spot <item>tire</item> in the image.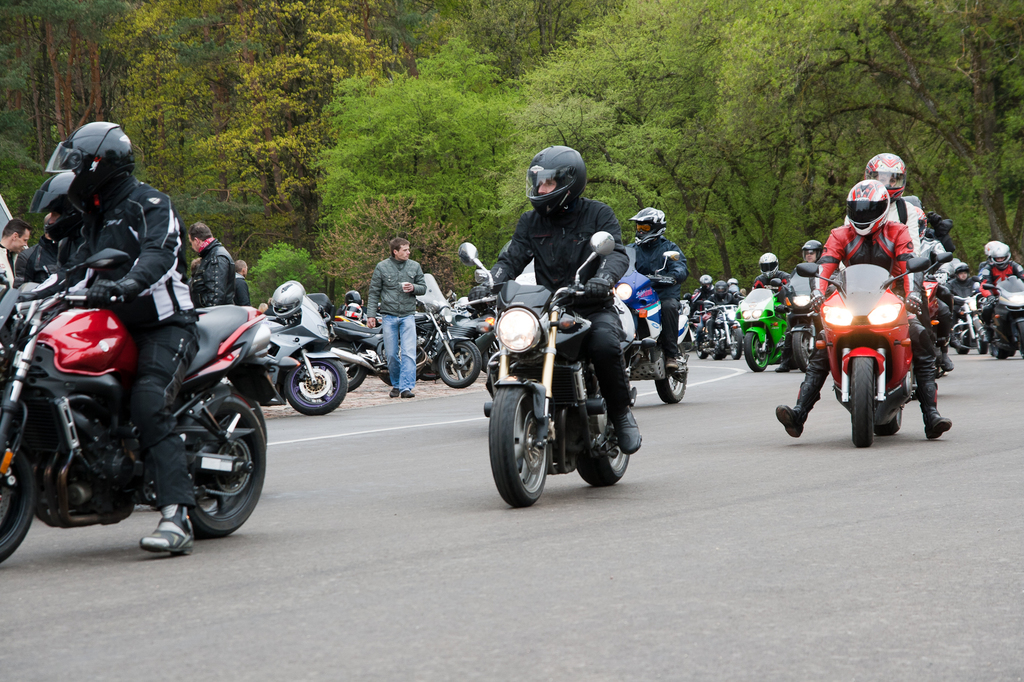
<item>tire</item> found at [790,317,817,369].
